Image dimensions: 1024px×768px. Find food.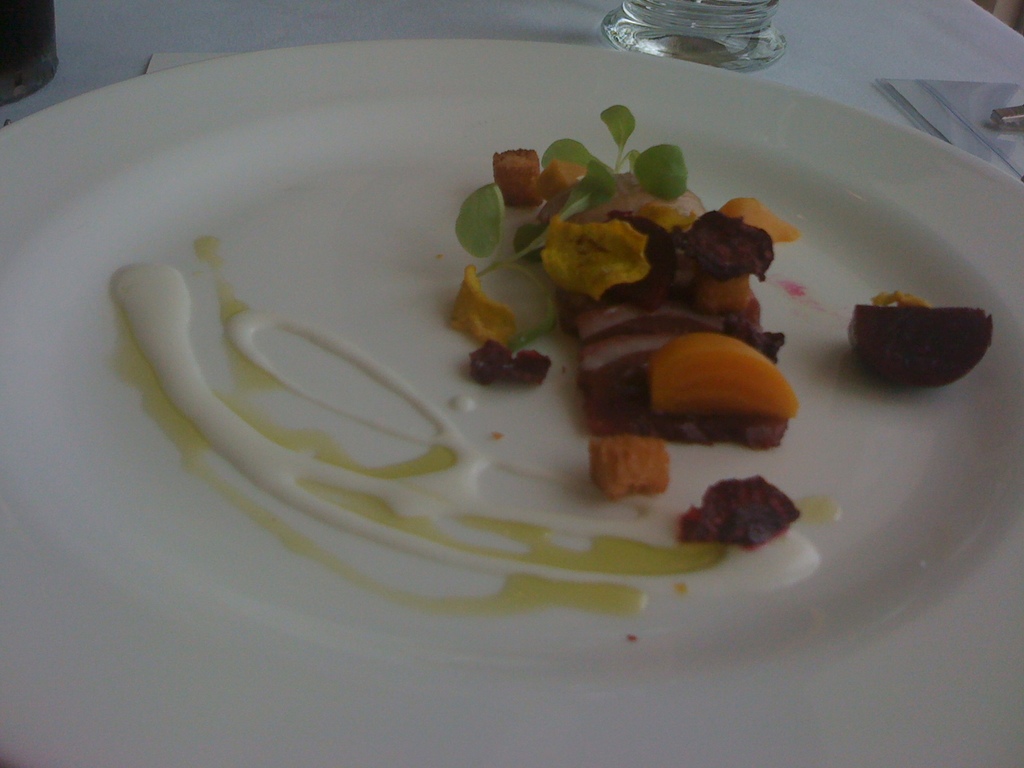
(x1=589, y1=436, x2=671, y2=499).
